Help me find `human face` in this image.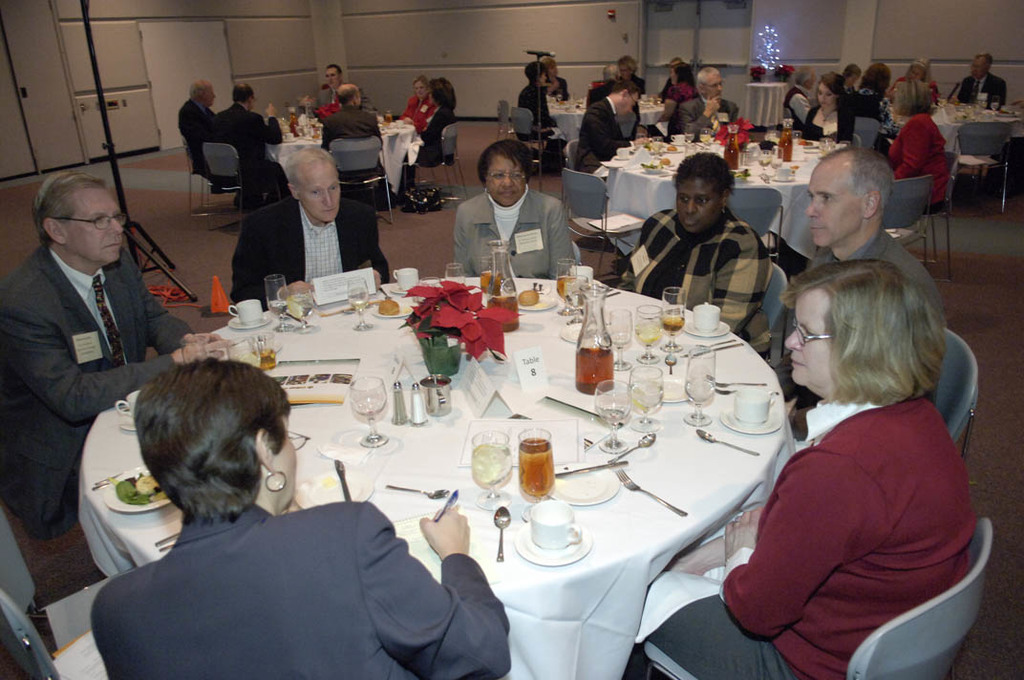
Found it: 677 185 724 230.
